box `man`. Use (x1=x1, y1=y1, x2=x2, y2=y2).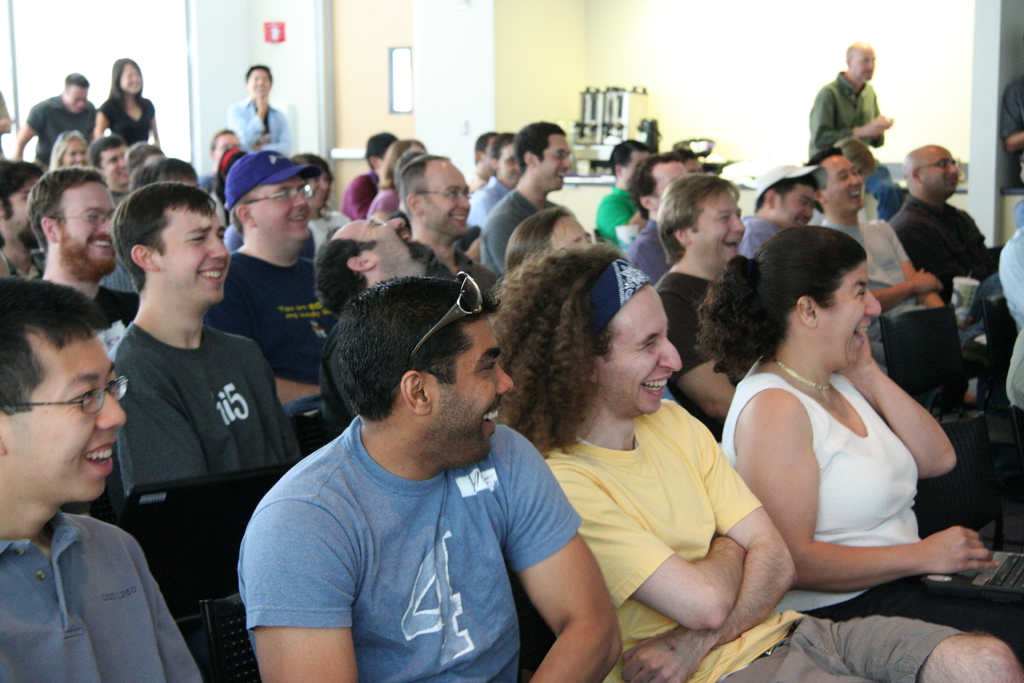
(x1=15, y1=72, x2=104, y2=172).
